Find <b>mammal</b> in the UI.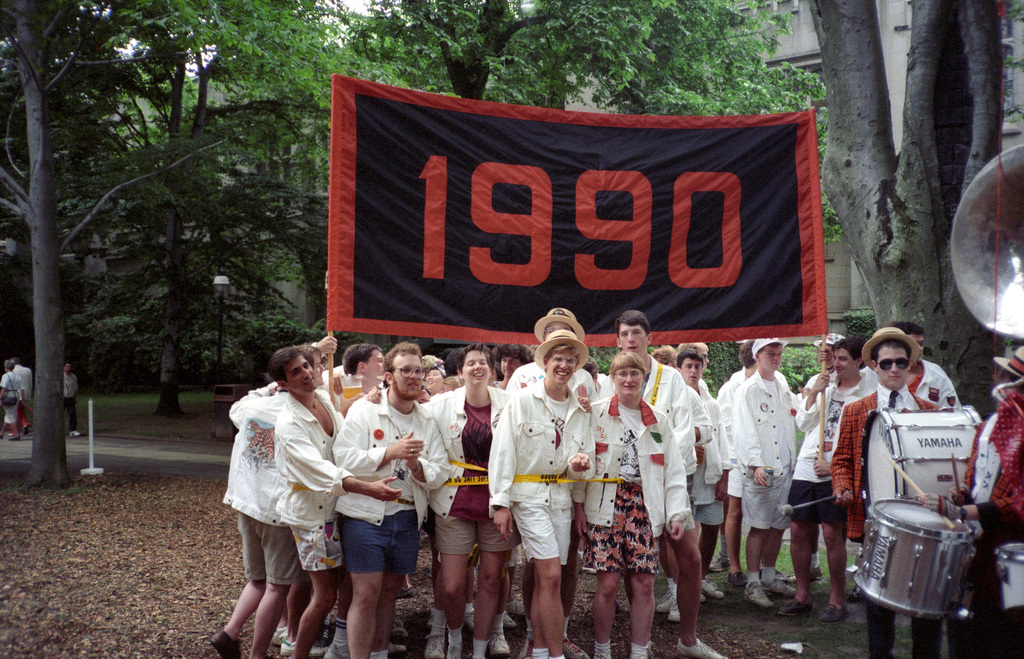
UI element at bbox=[913, 346, 1023, 658].
